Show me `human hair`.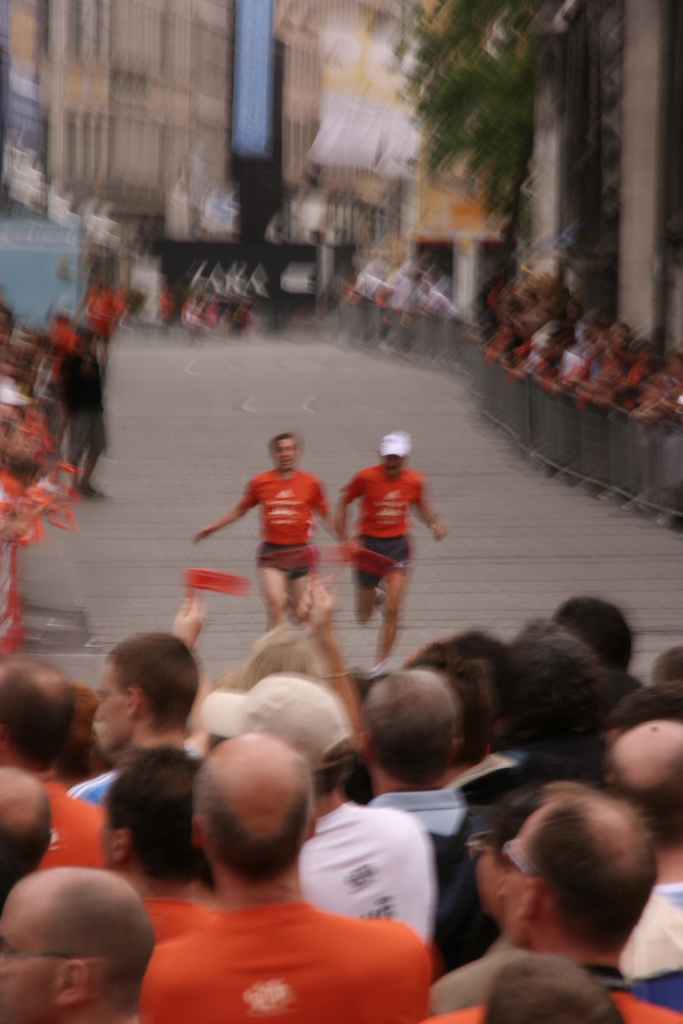
`human hair` is here: x1=420 y1=632 x2=495 y2=756.
